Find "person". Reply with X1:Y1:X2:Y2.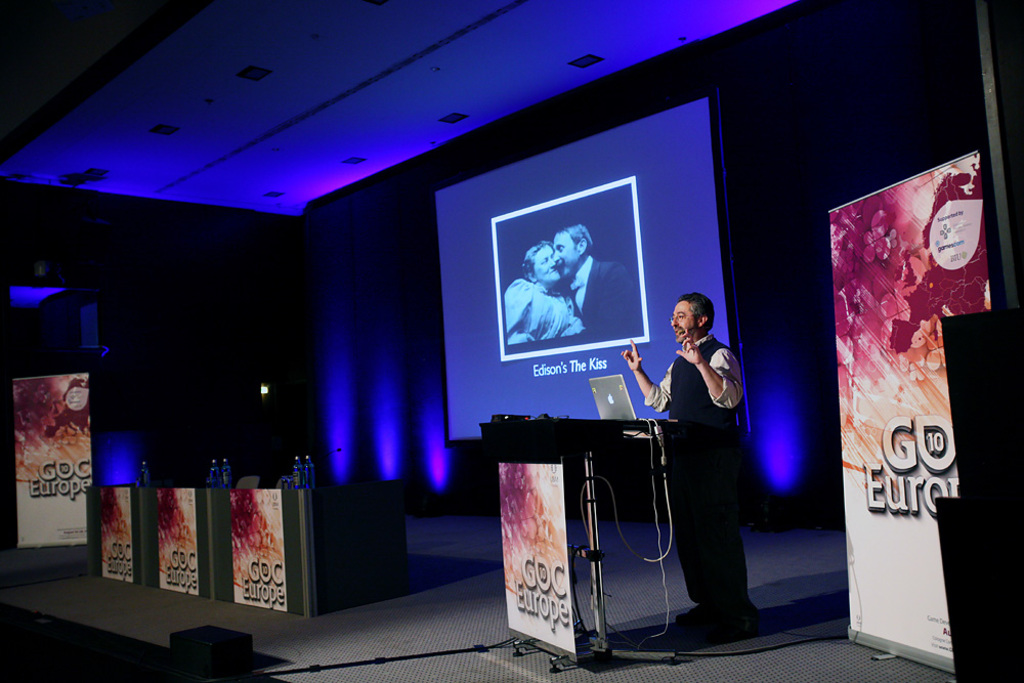
556:222:646:340.
